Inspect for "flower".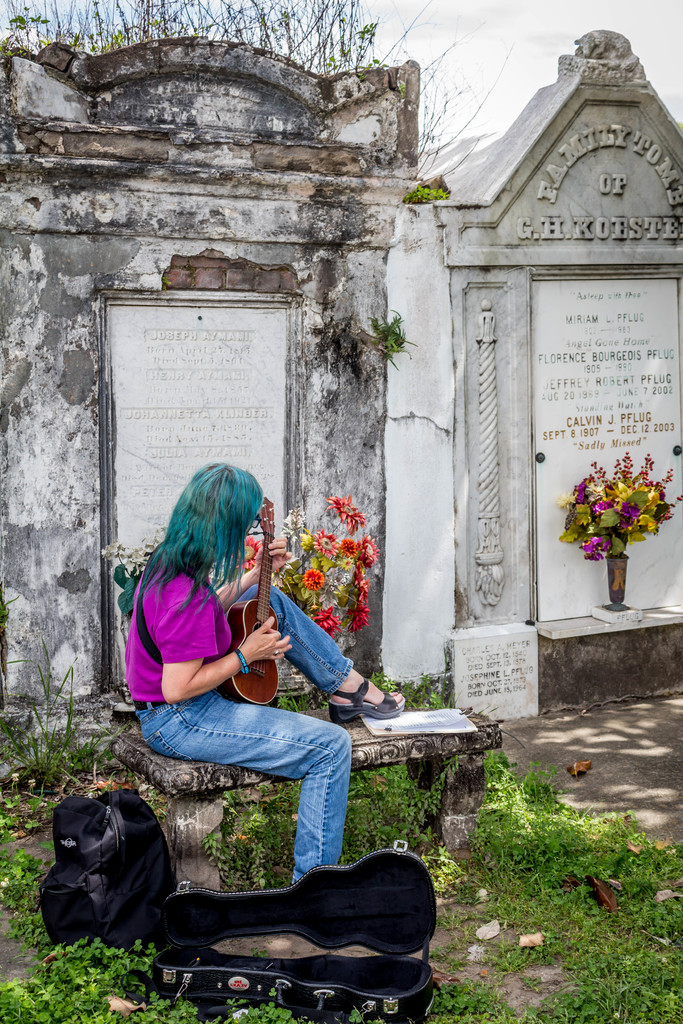
Inspection: bbox=[100, 543, 117, 561].
